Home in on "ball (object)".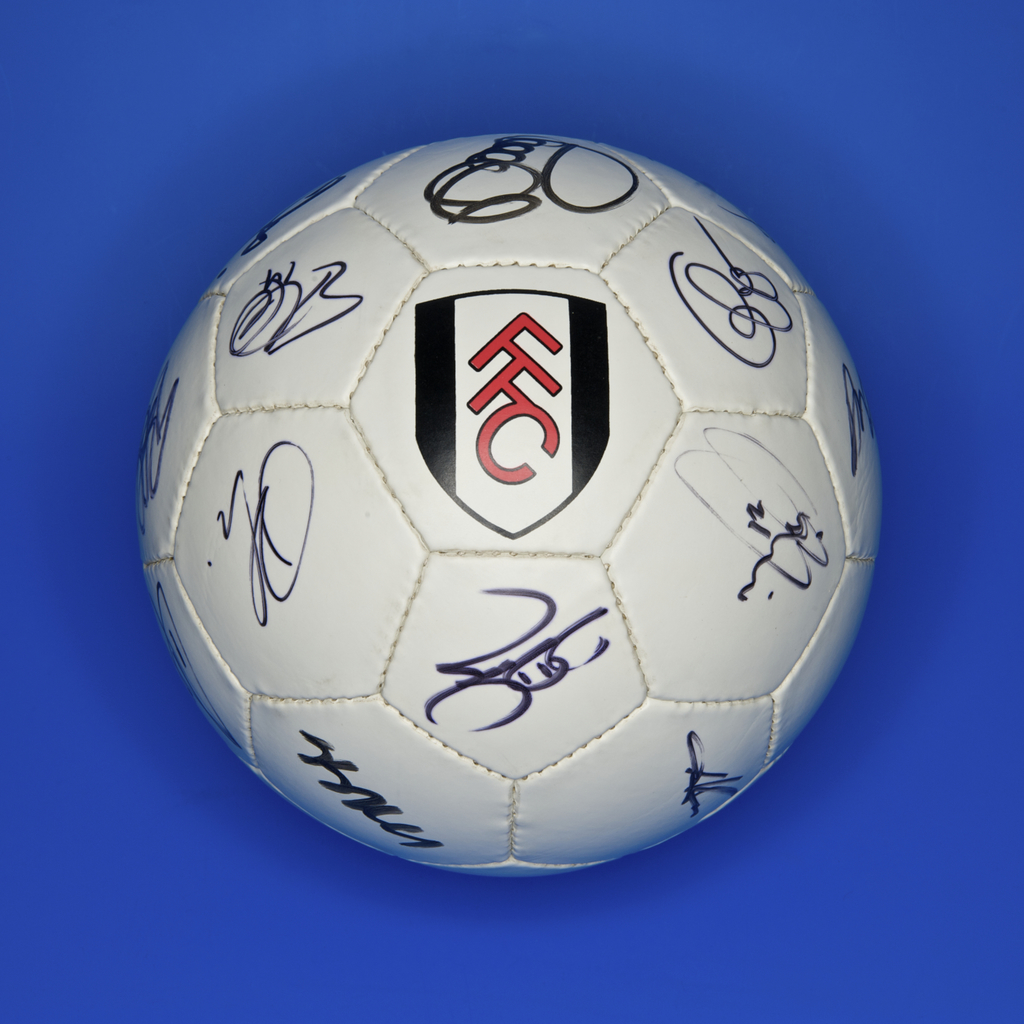
Homed in at (136, 125, 900, 883).
